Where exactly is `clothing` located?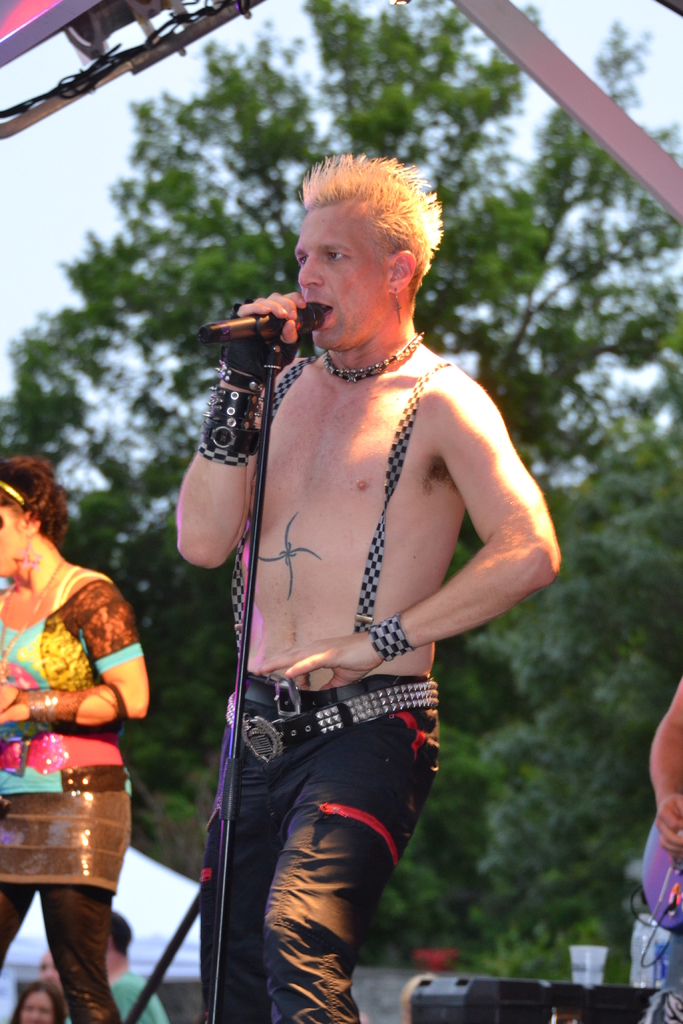
Its bounding box is locate(8, 516, 153, 920).
